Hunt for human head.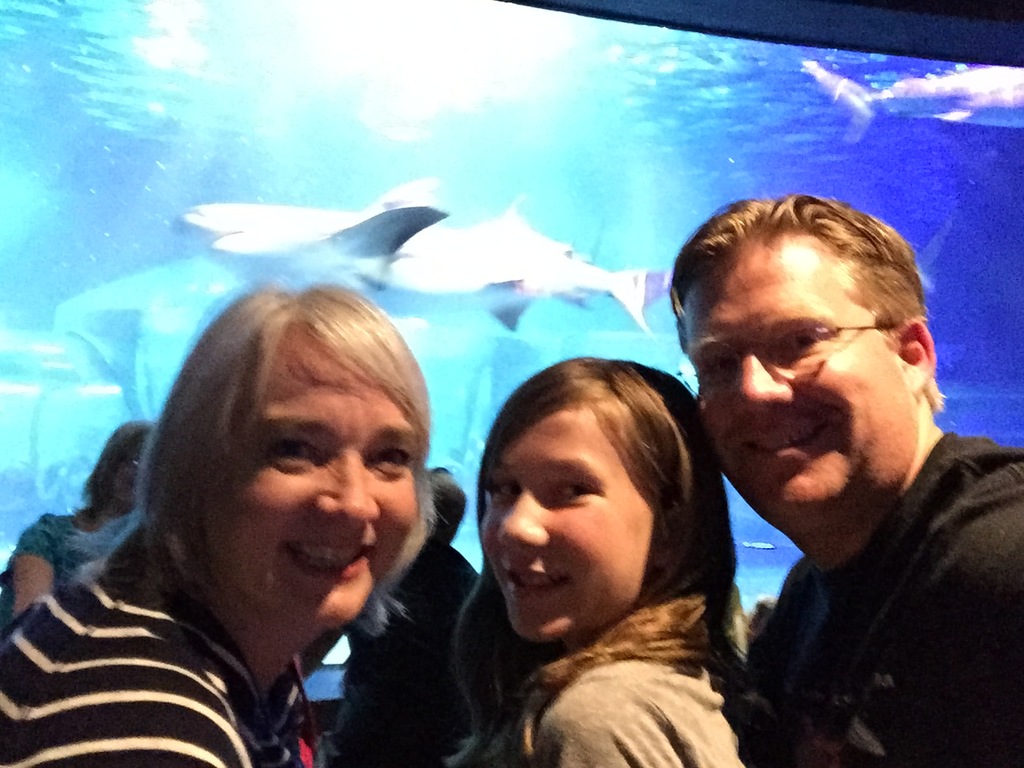
Hunted down at box(417, 469, 470, 547).
